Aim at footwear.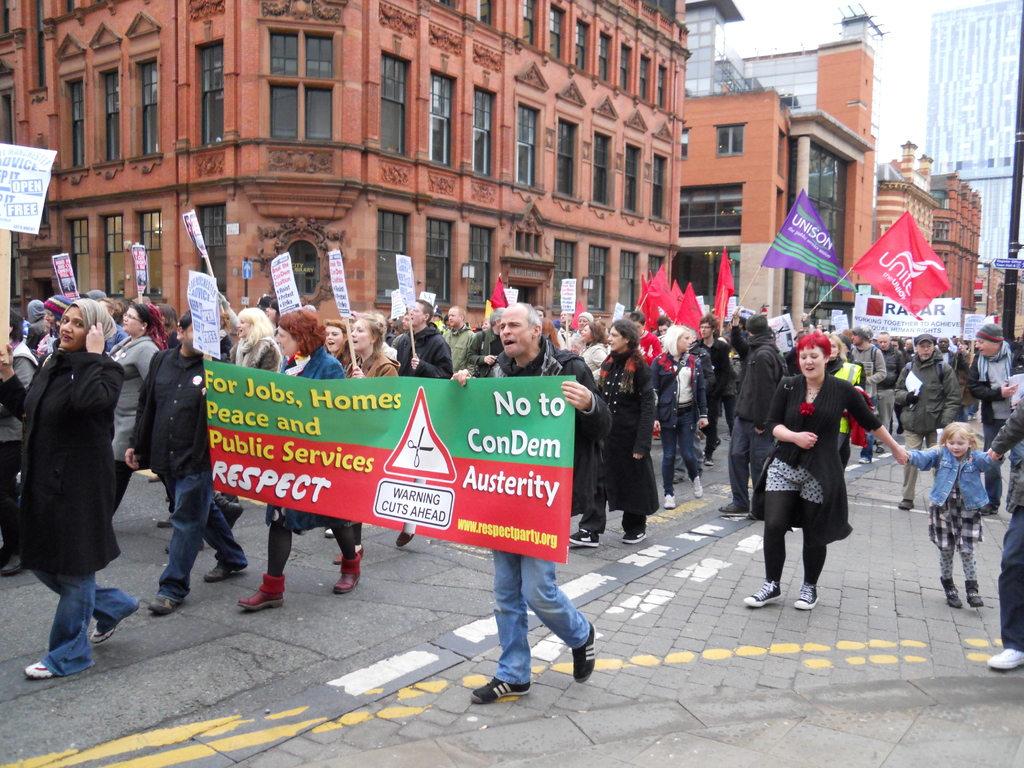
Aimed at (x1=570, y1=524, x2=598, y2=544).
